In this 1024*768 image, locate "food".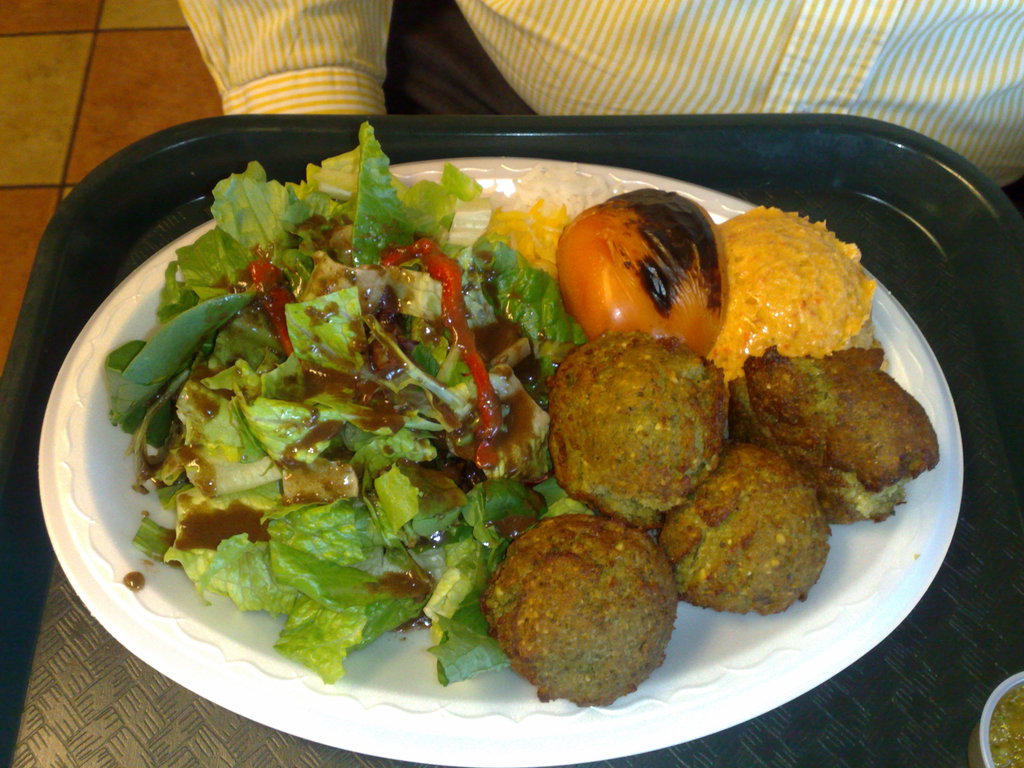
Bounding box: Rect(548, 332, 726, 529).
